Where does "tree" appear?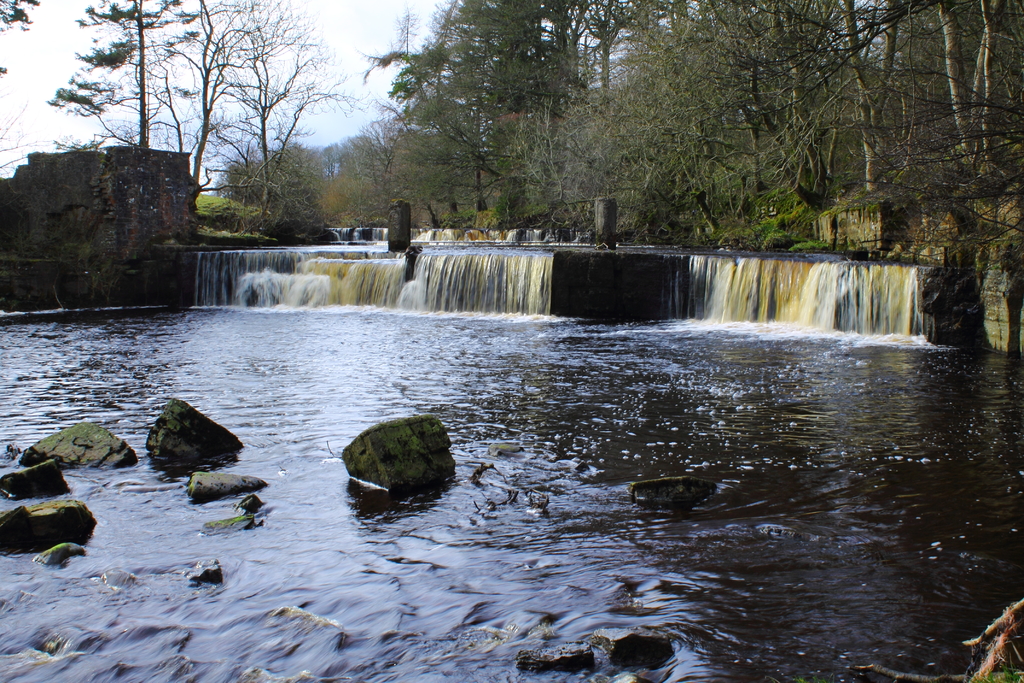
Appears at {"left": 40, "top": 0, "right": 211, "bottom": 157}.
